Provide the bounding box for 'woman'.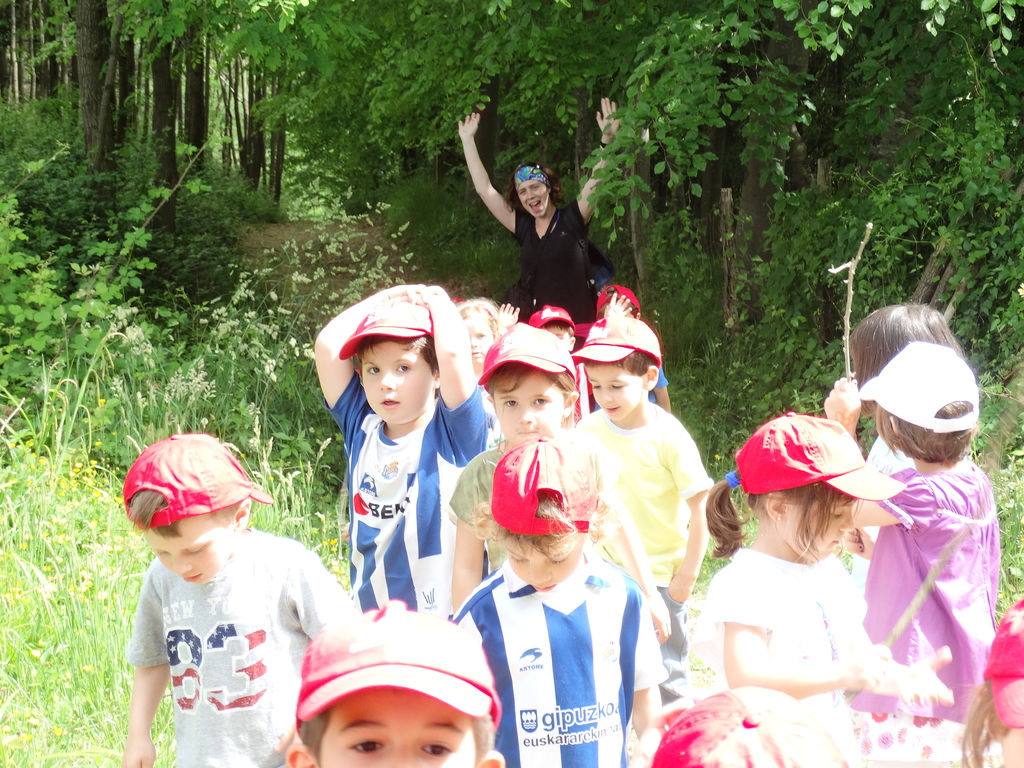
x1=458, y1=94, x2=625, y2=344.
